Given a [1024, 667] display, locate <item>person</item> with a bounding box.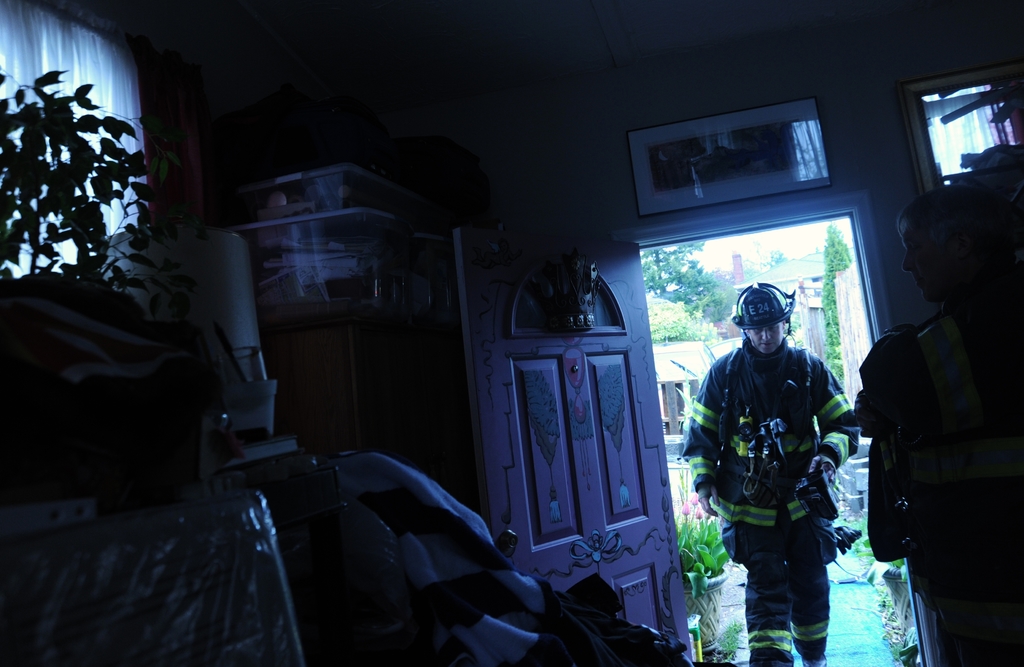
Located: crop(867, 183, 1023, 666).
